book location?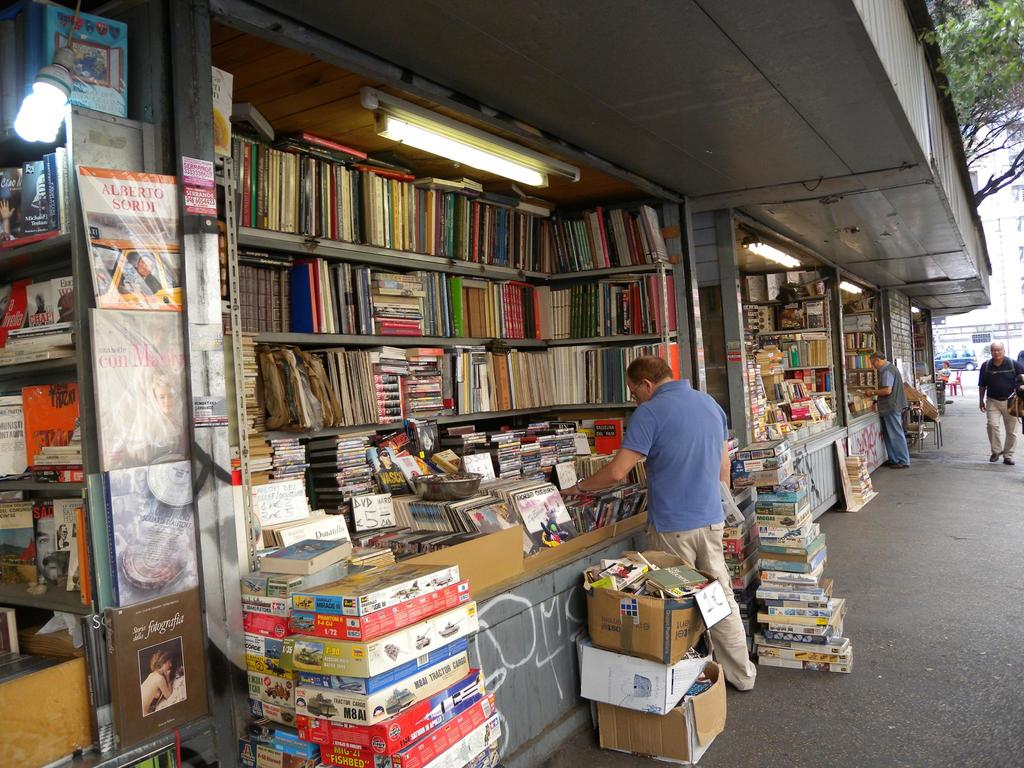
detection(72, 166, 184, 314)
